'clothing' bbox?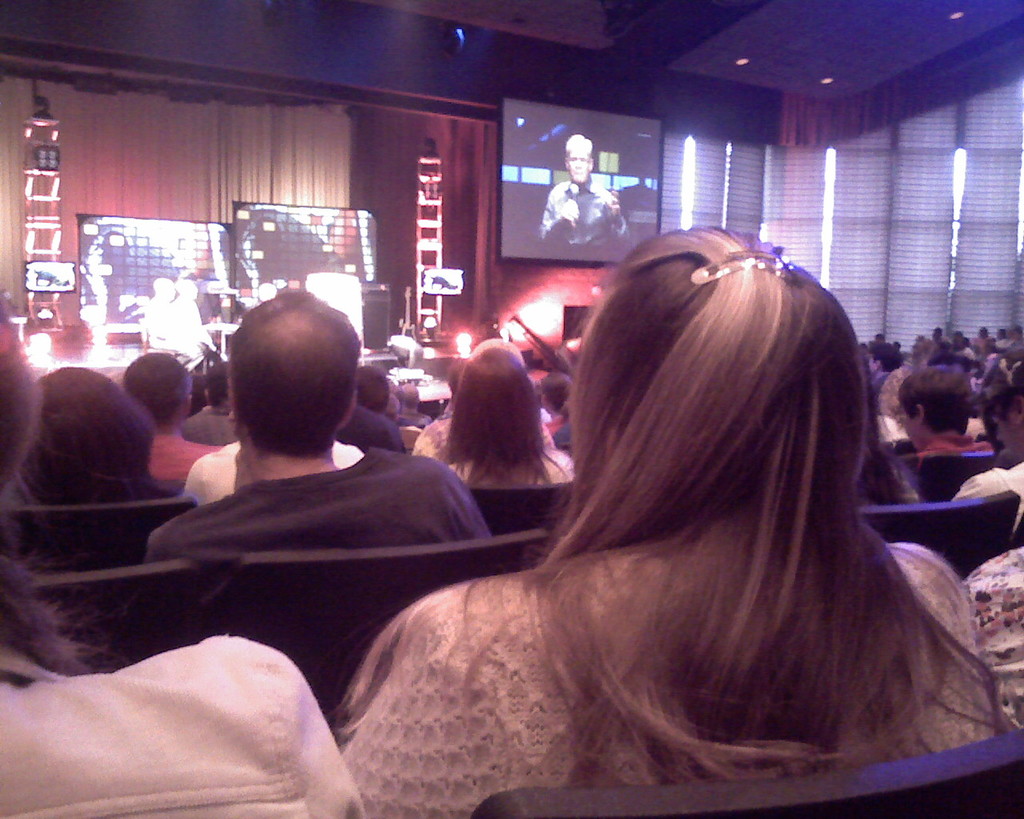
[341, 537, 990, 818]
